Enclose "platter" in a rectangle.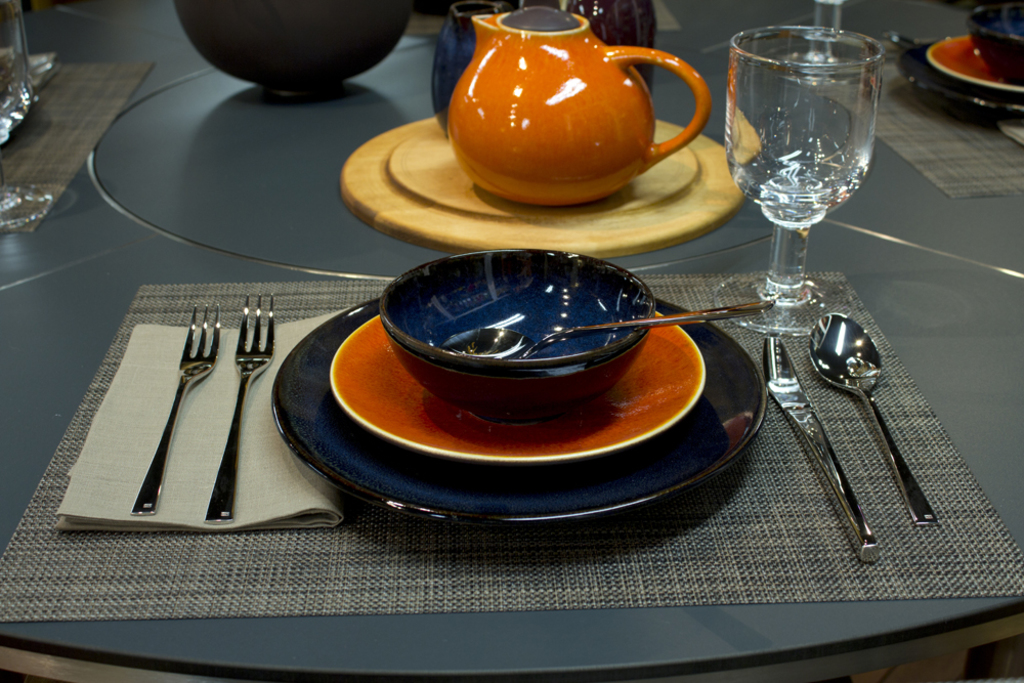
270, 298, 764, 527.
